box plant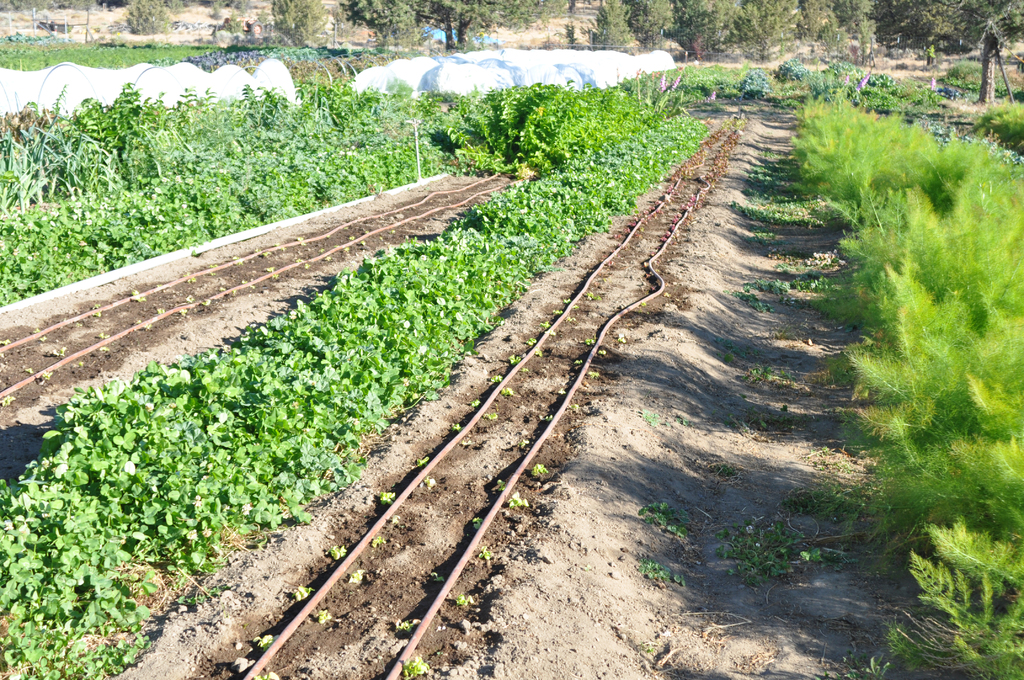
Rect(614, 330, 625, 344)
